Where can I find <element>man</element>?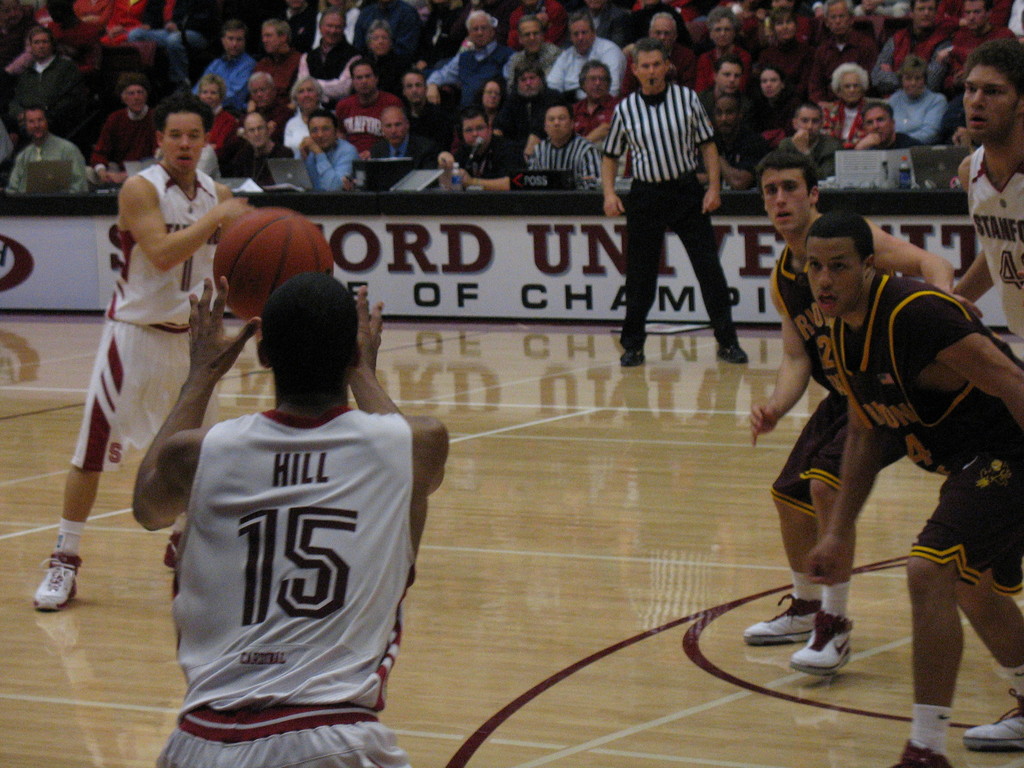
You can find it at <region>954, 38, 1023, 355</region>.
